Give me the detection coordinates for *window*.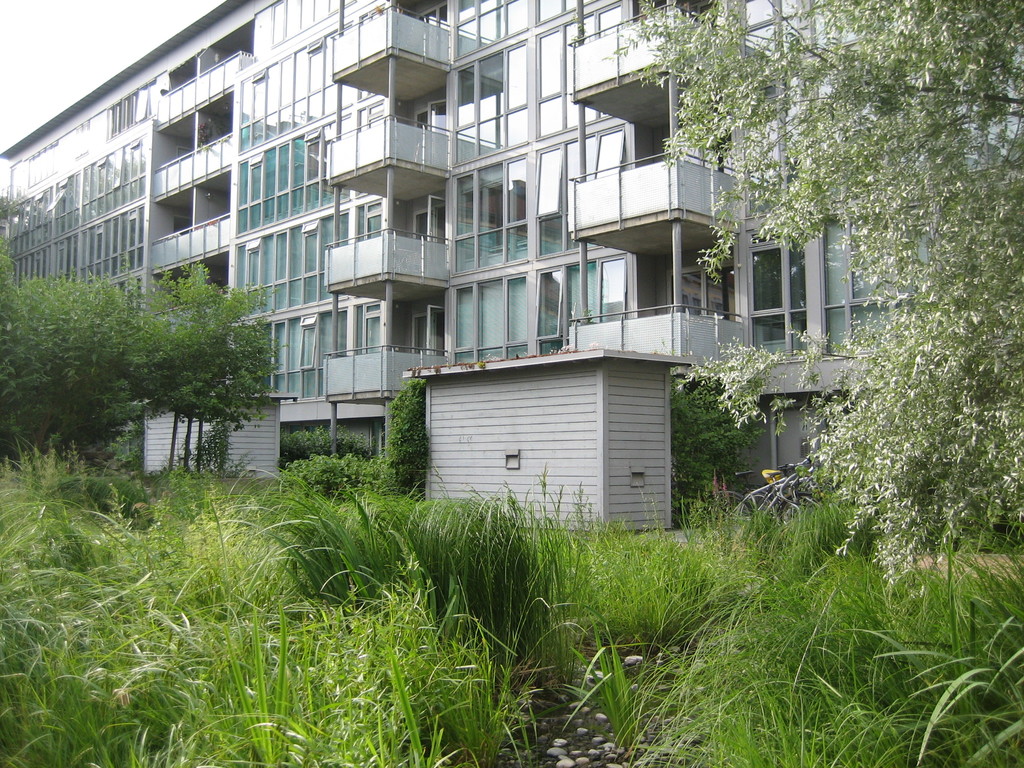
[x1=365, y1=299, x2=385, y2=315].
